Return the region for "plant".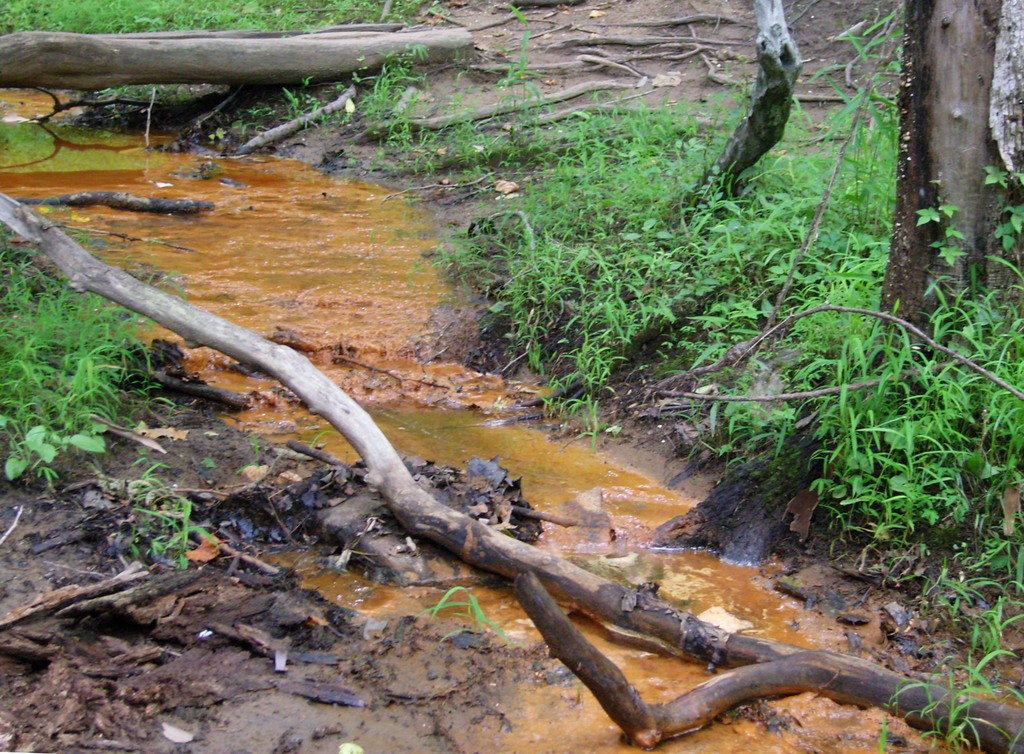
236, 436, 273, 471.
